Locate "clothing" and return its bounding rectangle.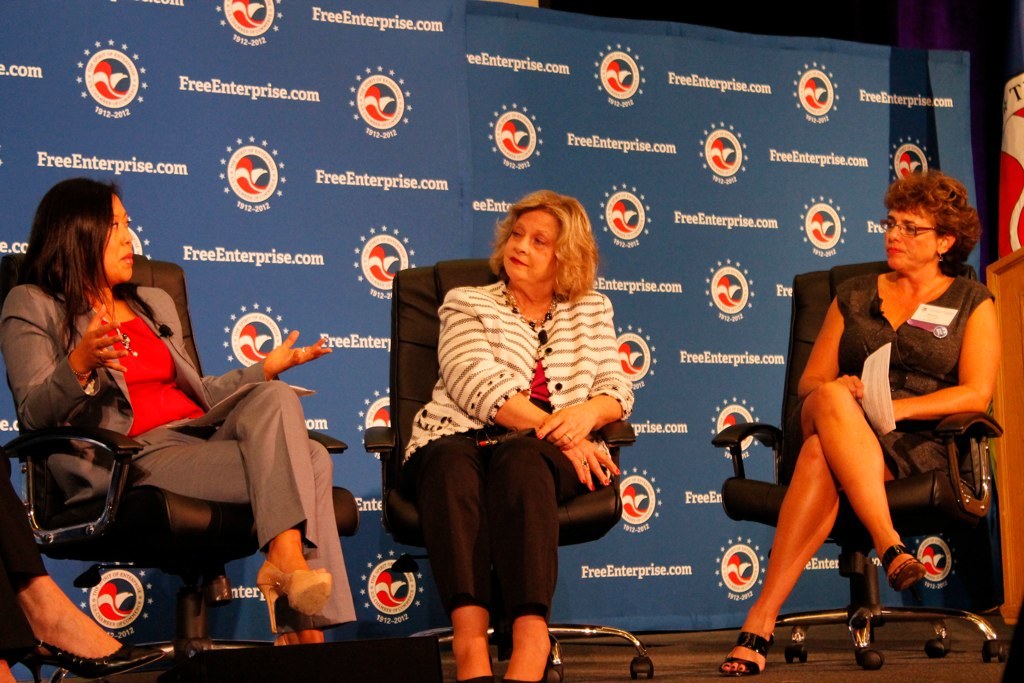
pyautogui.locateOnScreen(409, 252, 623, 616).
